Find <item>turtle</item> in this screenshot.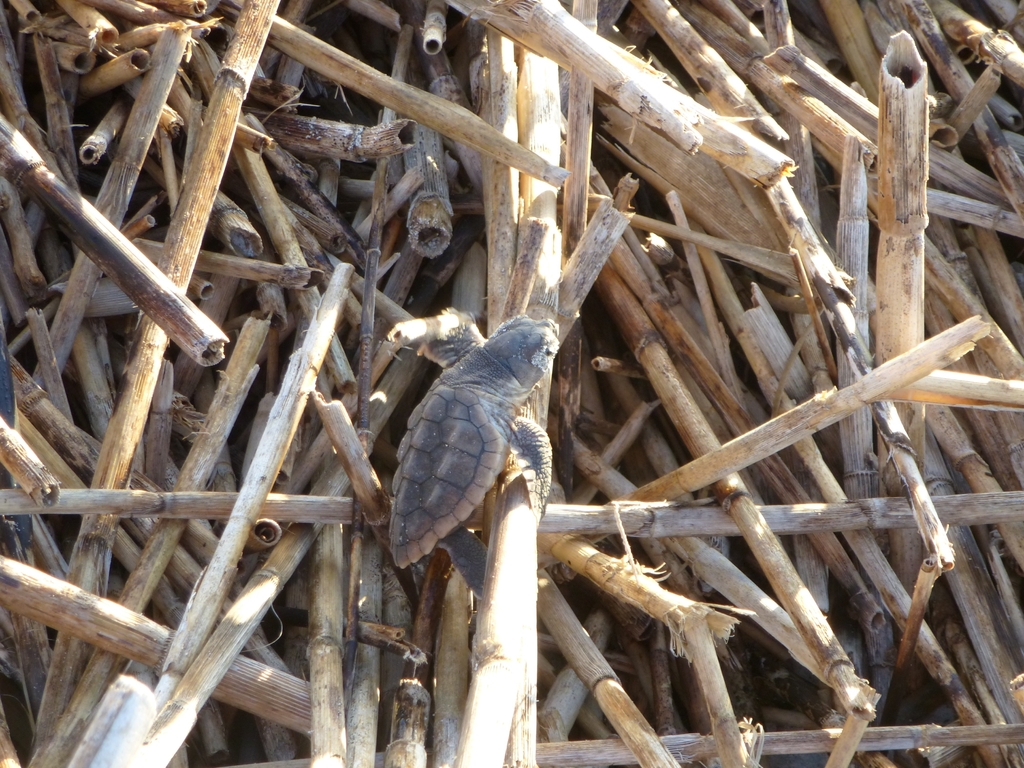
The bounding box for <item>turtle</item> is [390,314,561,600].
